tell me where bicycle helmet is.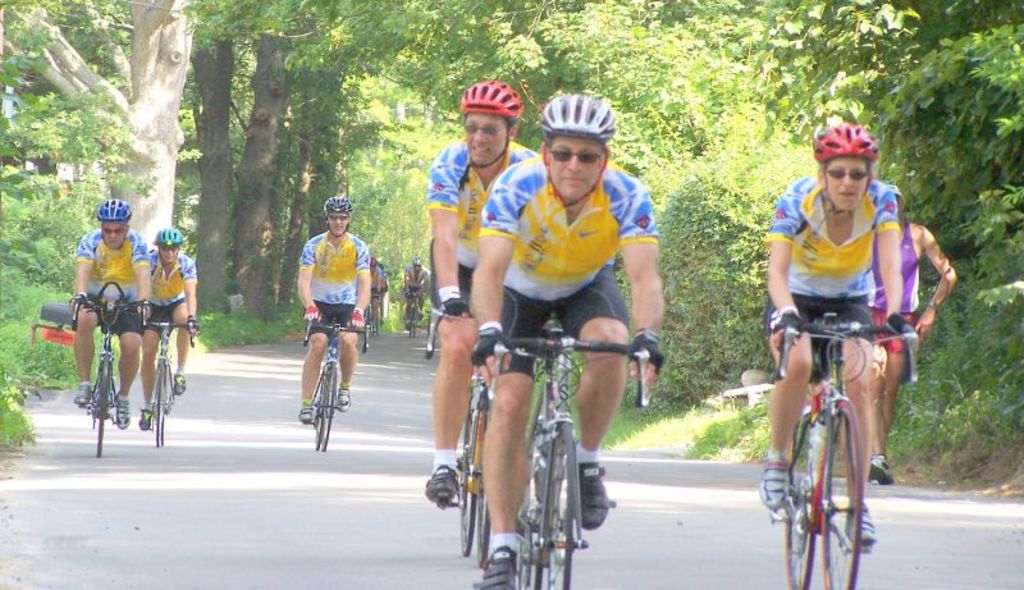
bicycle helmet is at [left=543, top=90, right=613, bottom=132].
